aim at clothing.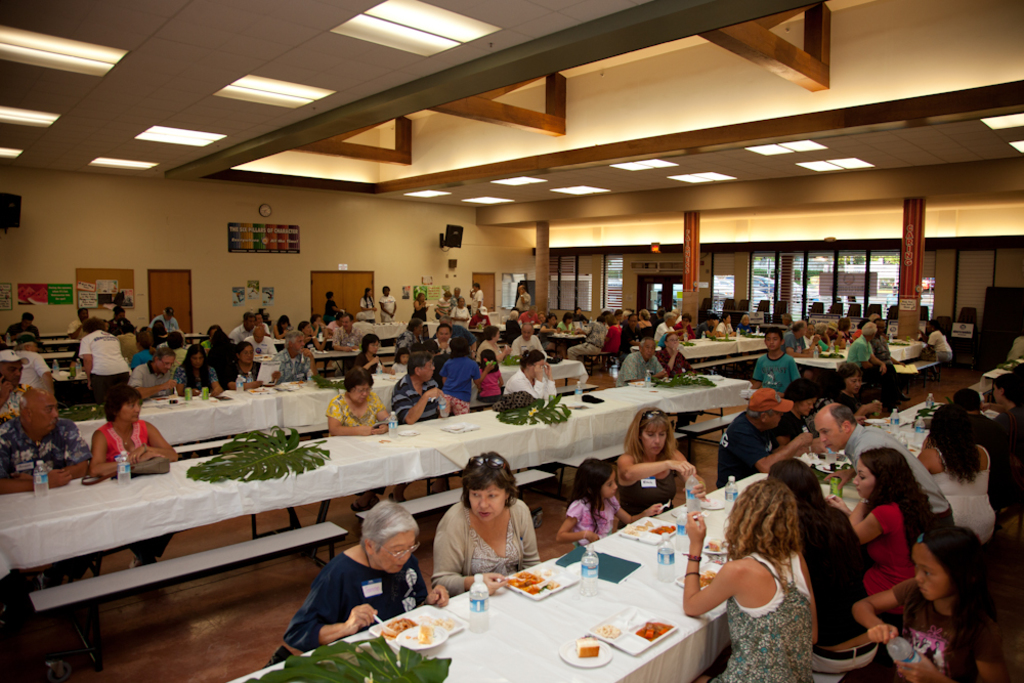
Aimed at box=[452, 324, 478, 343].
